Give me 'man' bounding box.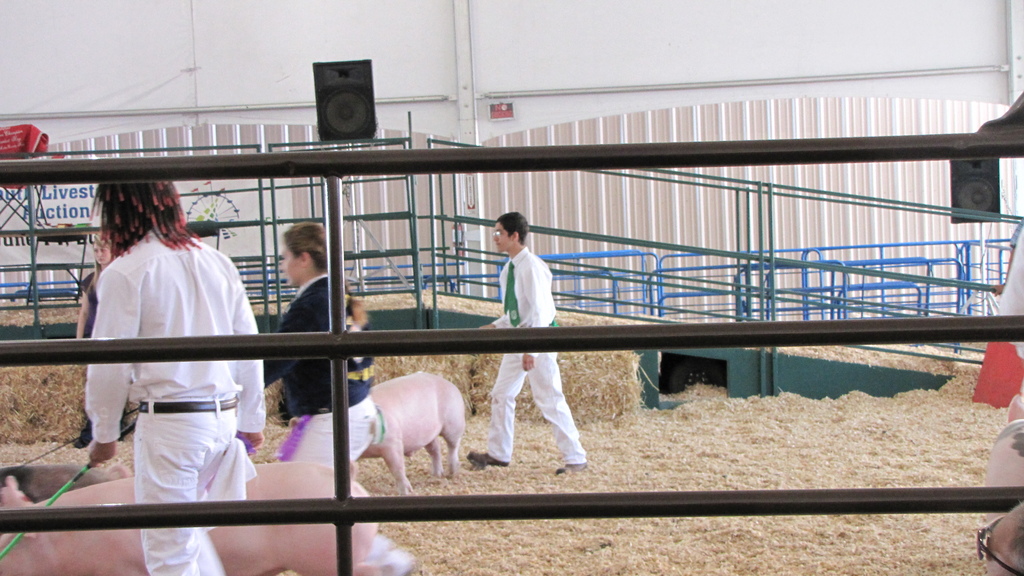
box=[84, 177, 268, 575].
